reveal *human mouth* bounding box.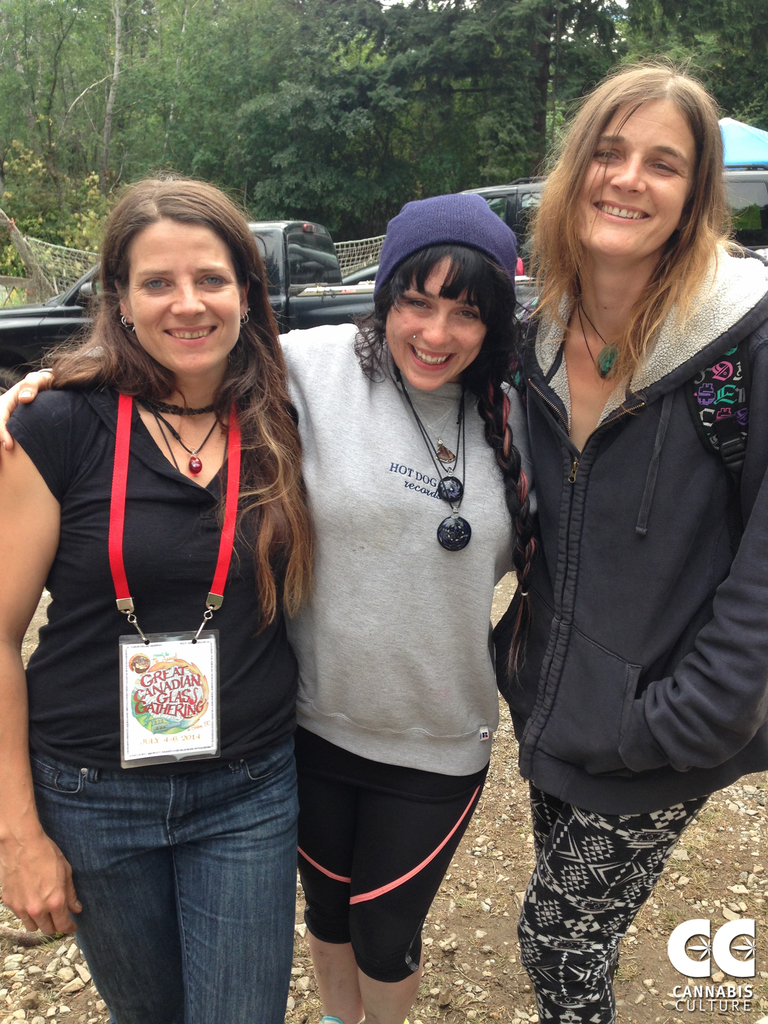
Revealed: x1=408 y1=344 x2=457 y2=378.
